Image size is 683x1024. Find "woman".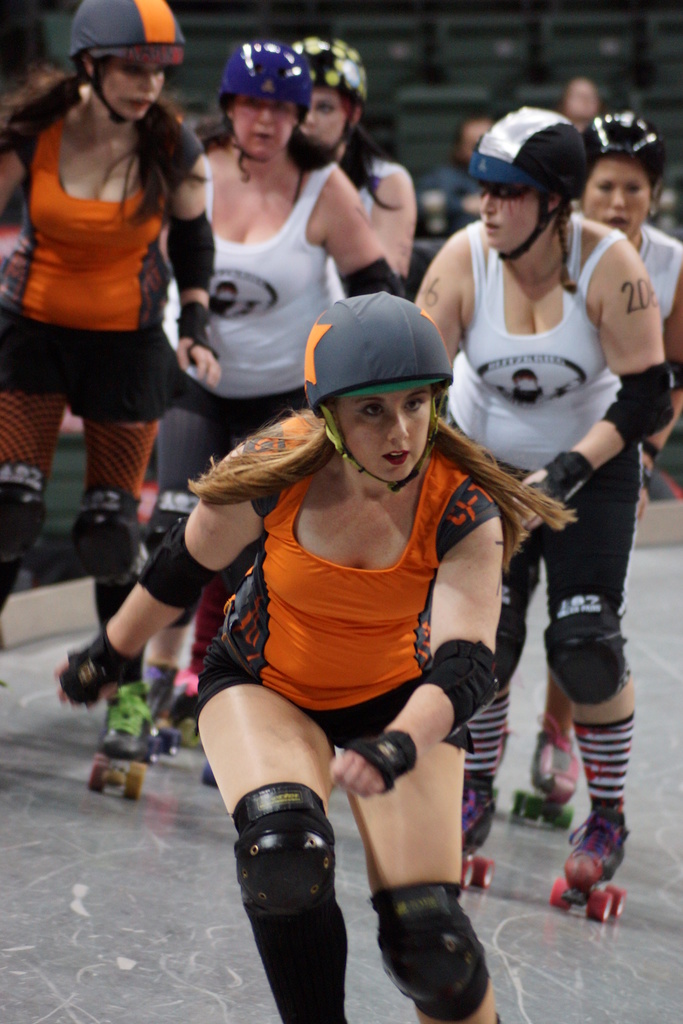
{"x1": 0, "y1": 0, "x2": 208, "y2": 726}.
